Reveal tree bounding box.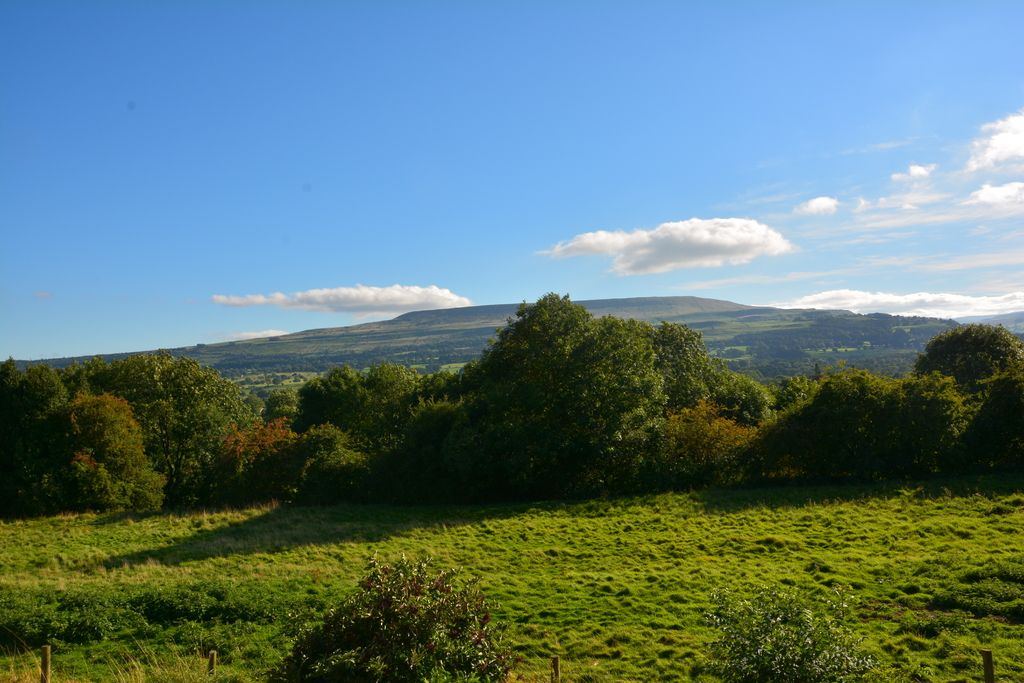
Revealed: crop(694, 585, 870, 682).
